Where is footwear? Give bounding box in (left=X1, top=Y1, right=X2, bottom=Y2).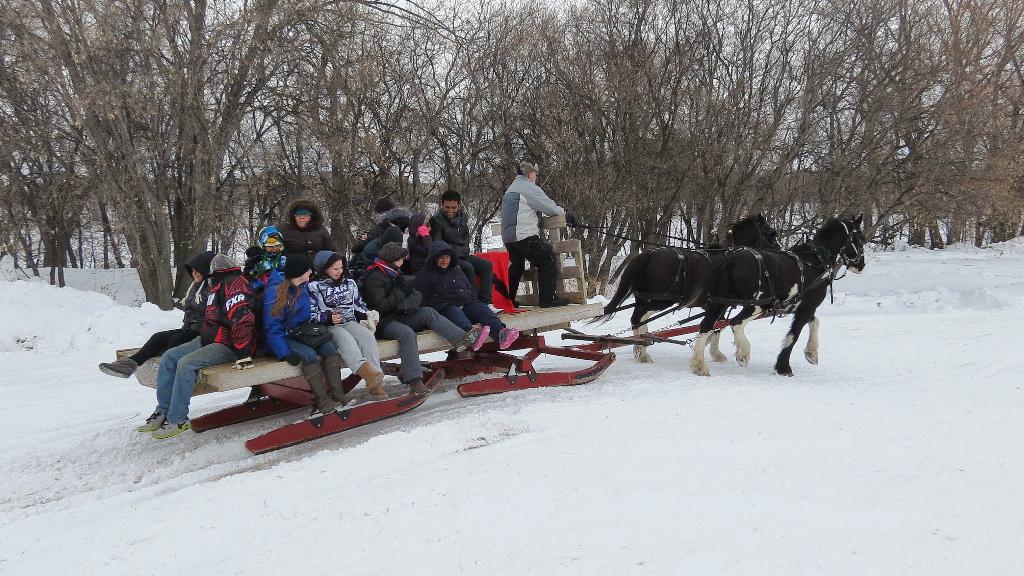
(left=322, top=352, right=349, bottom=401).
